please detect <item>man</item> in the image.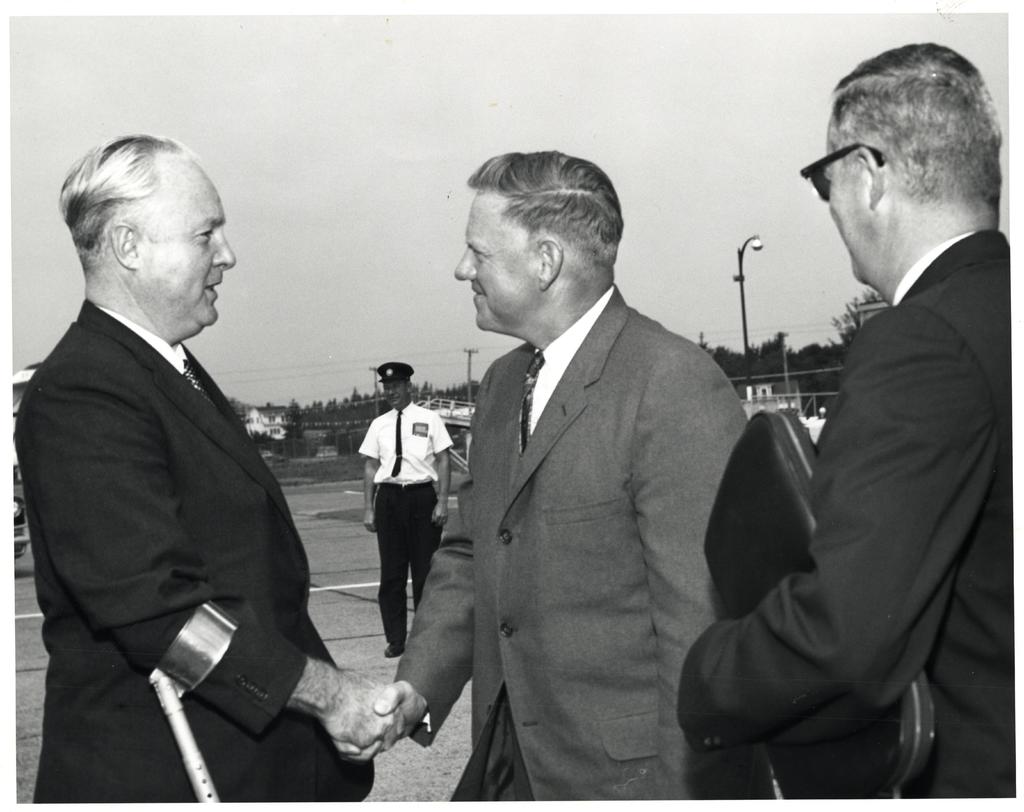
bbox(352, 347, 468, 662).
